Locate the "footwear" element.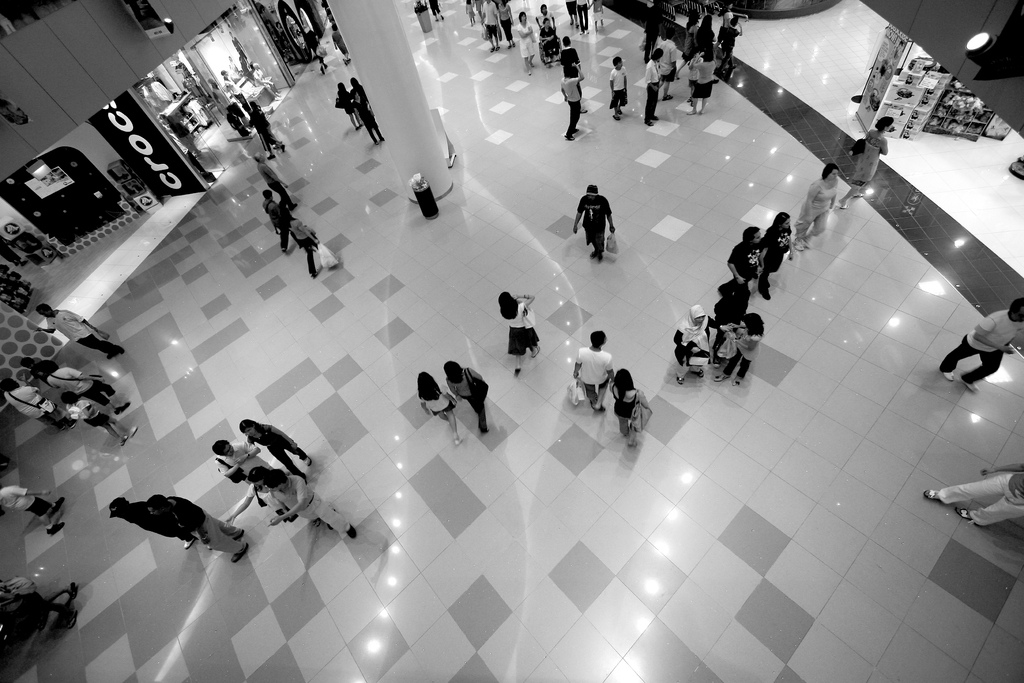
Element bbox: BBox(47, 523, 66, 537).
